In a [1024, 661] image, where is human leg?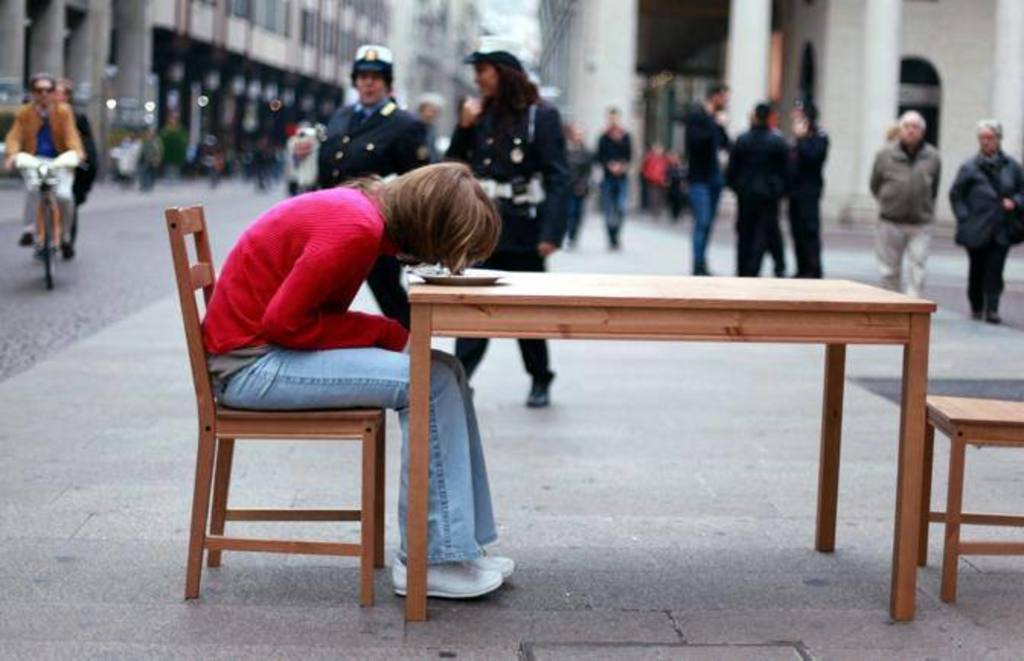
[x1=800, y1=193, x2=814, y2=274].
